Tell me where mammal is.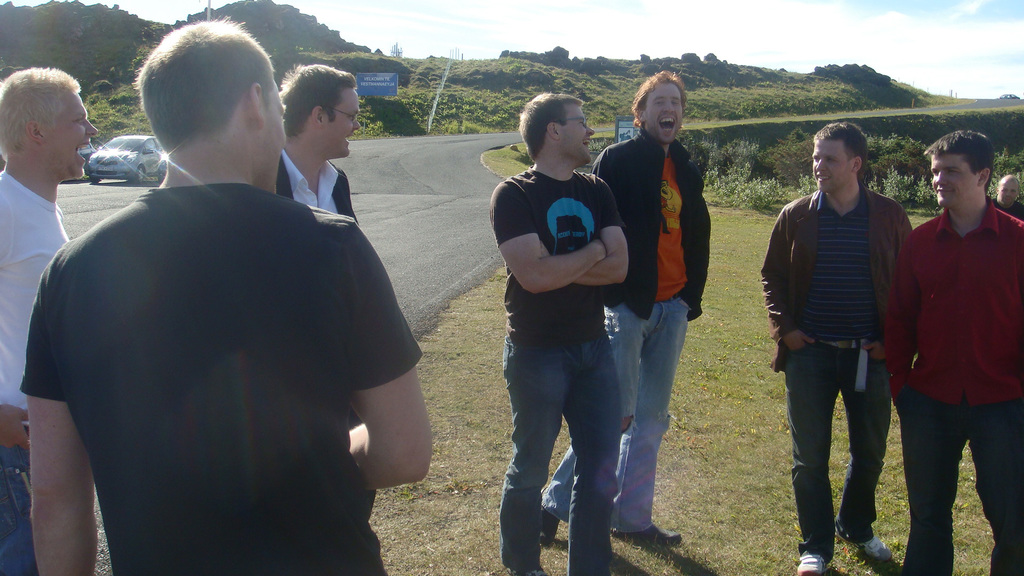
mammal is at box(277, 65, 380, 523).
